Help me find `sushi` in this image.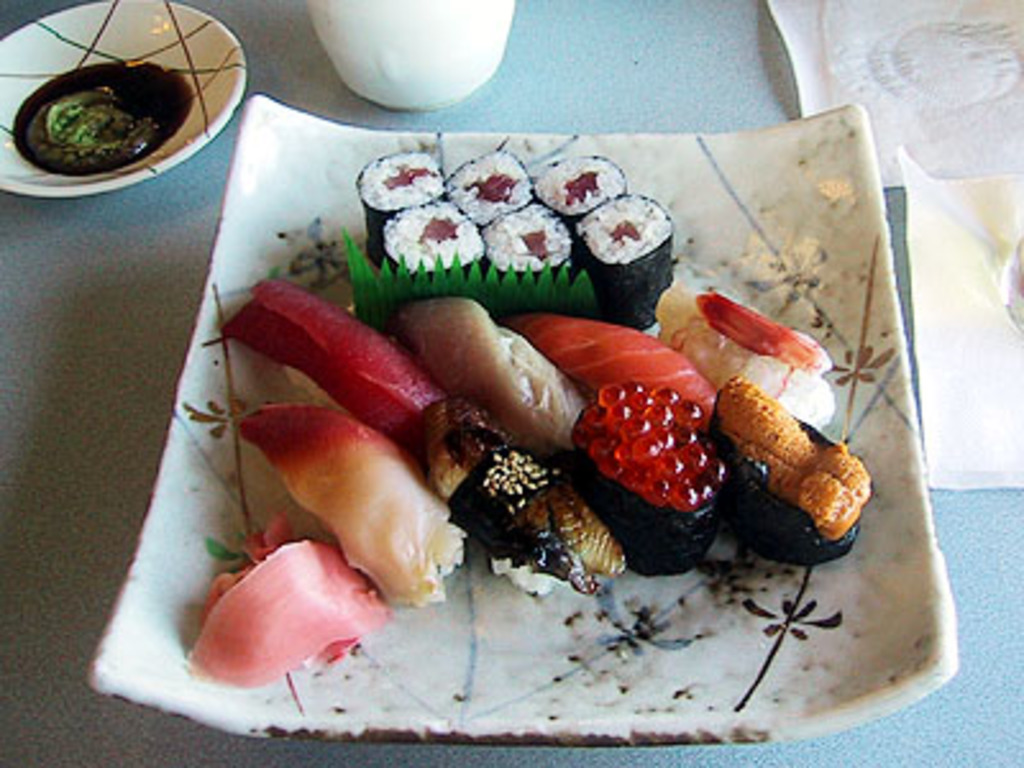
Found it: x1=384, y1=195, x2=492, y2=292.
